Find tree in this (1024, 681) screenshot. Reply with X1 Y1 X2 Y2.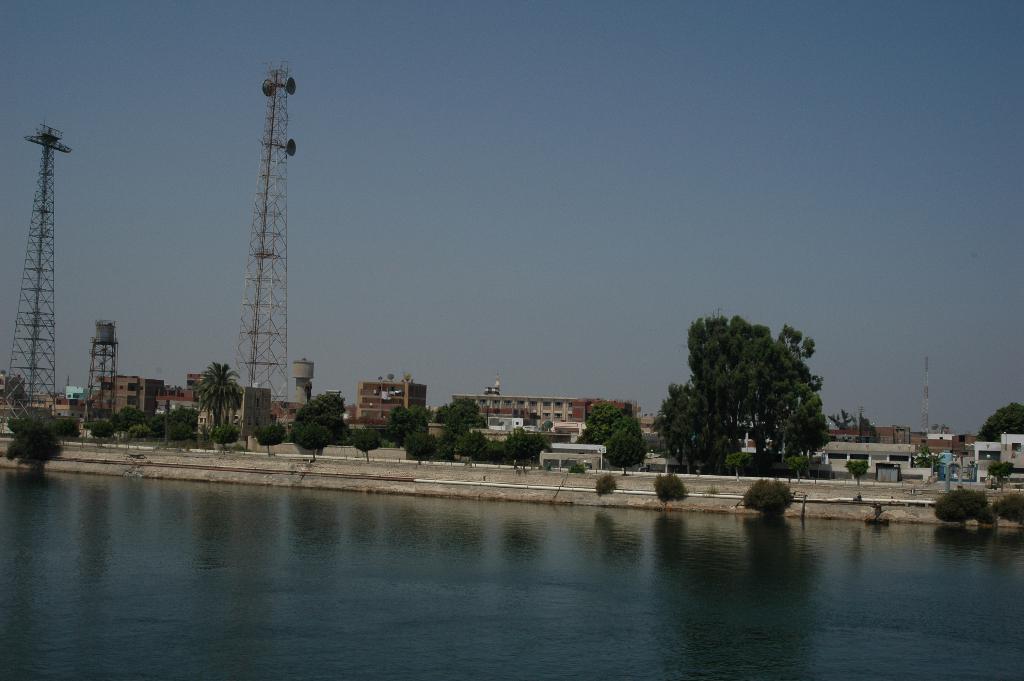
404 431 435 464.
